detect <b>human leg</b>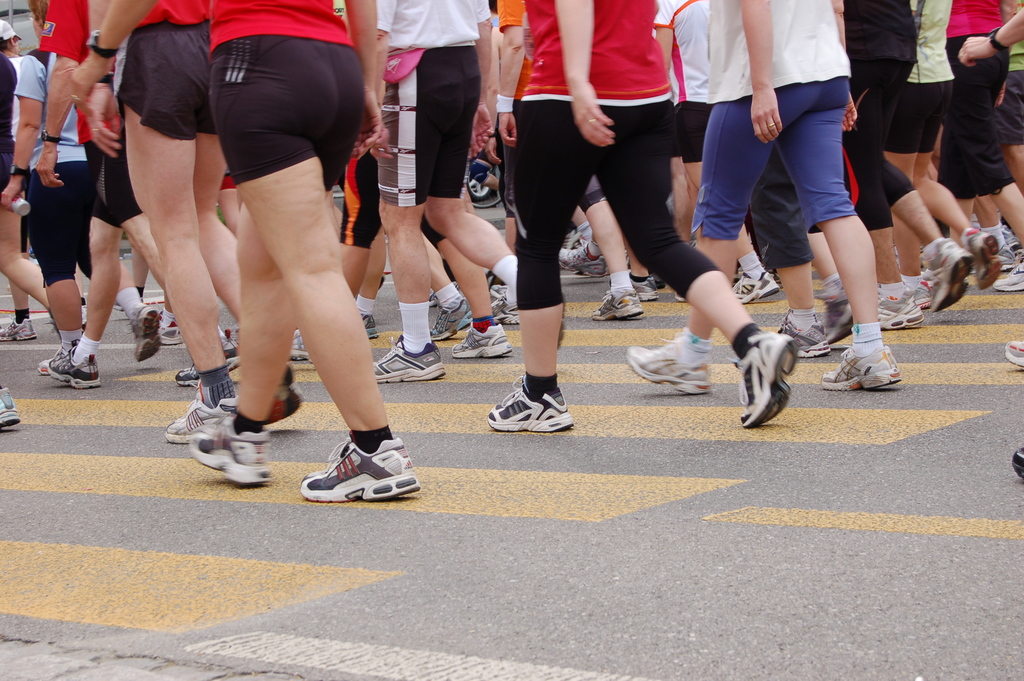
239:156:421:503
